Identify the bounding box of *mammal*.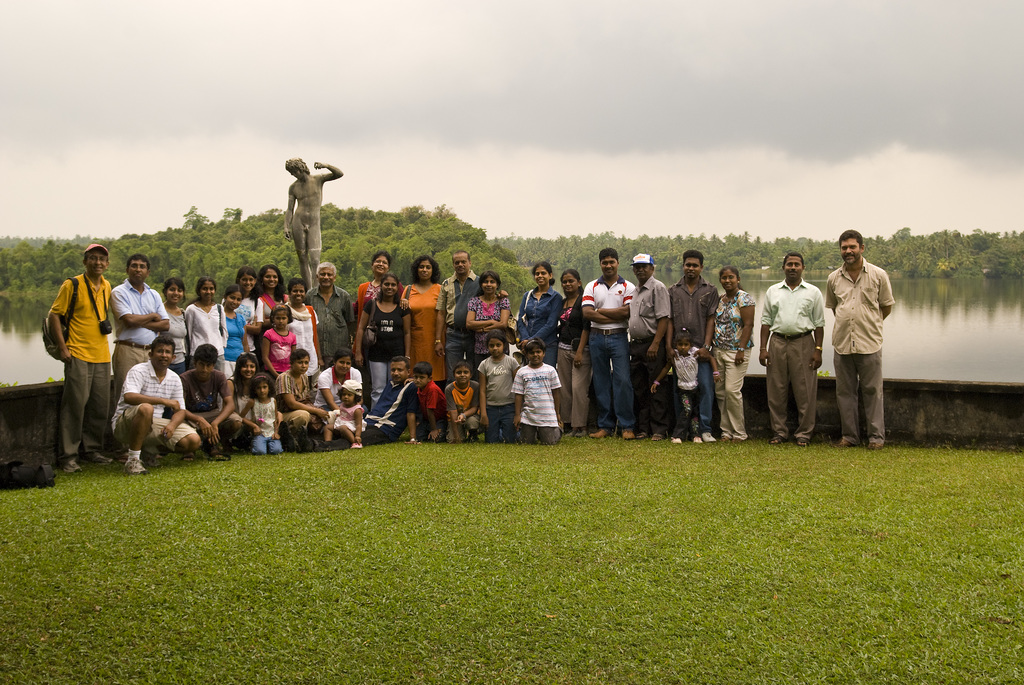
[x1=556, y1=271, x2=586, y2=434].
